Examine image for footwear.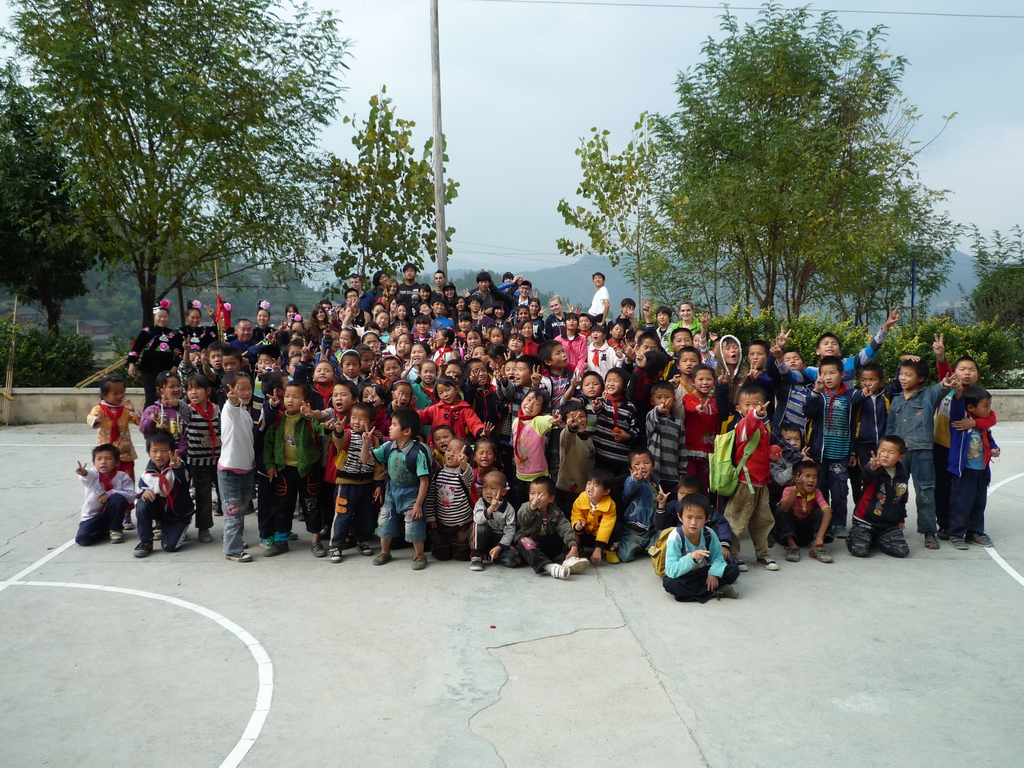
Examination result: (x1=120, y1=515, x2=136, y2=533).
